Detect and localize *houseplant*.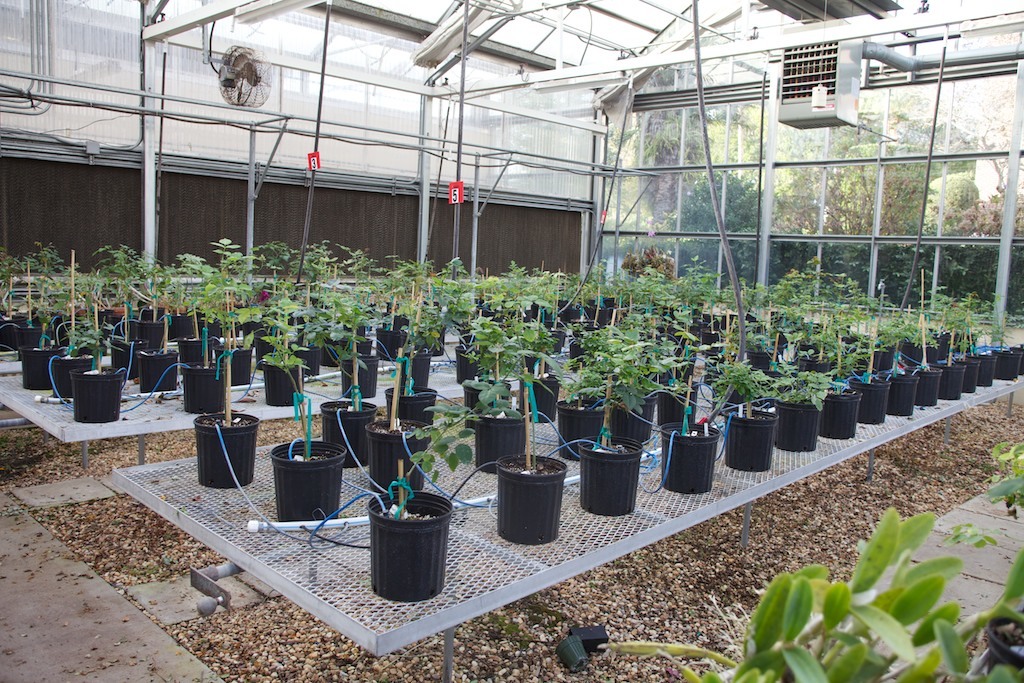
Localized at 365 354 526 604.
